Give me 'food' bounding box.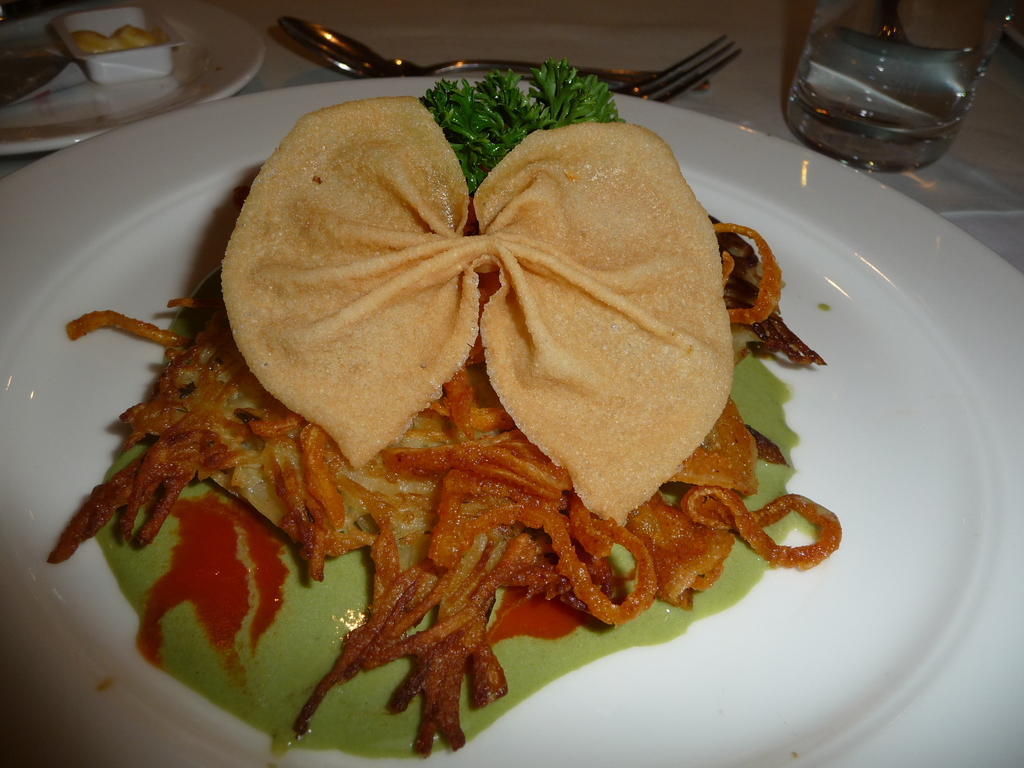
region(71, 24, 170, 55).
